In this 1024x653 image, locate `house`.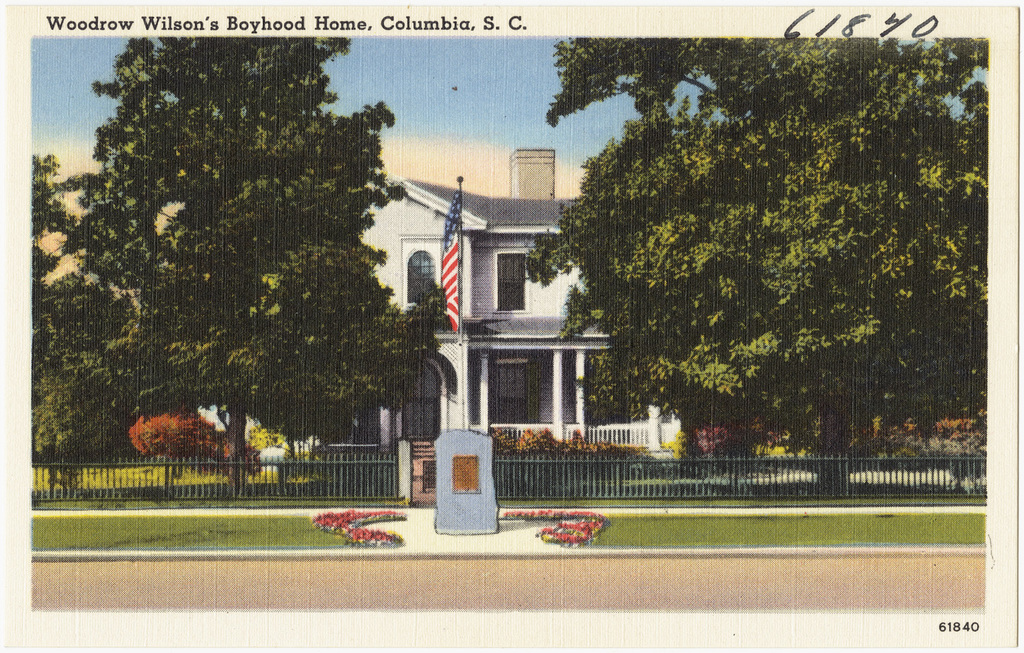
Bounding box: bbox=[195, 173, 688, 450].
